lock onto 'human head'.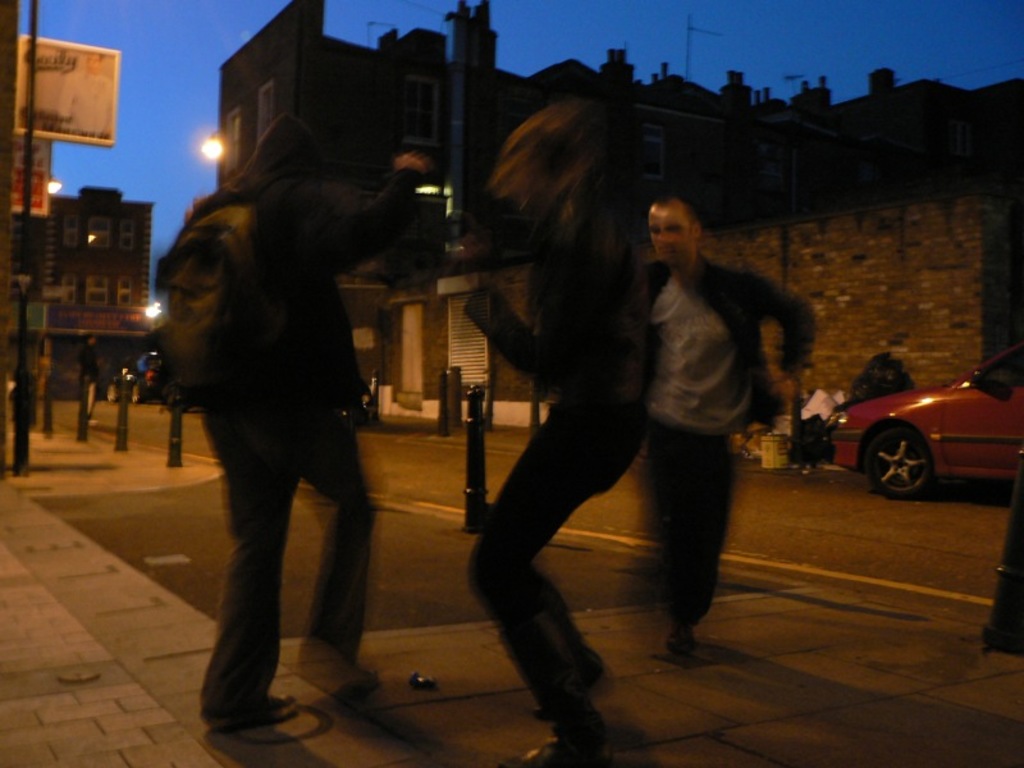
Locked: 504:110:607:195.
